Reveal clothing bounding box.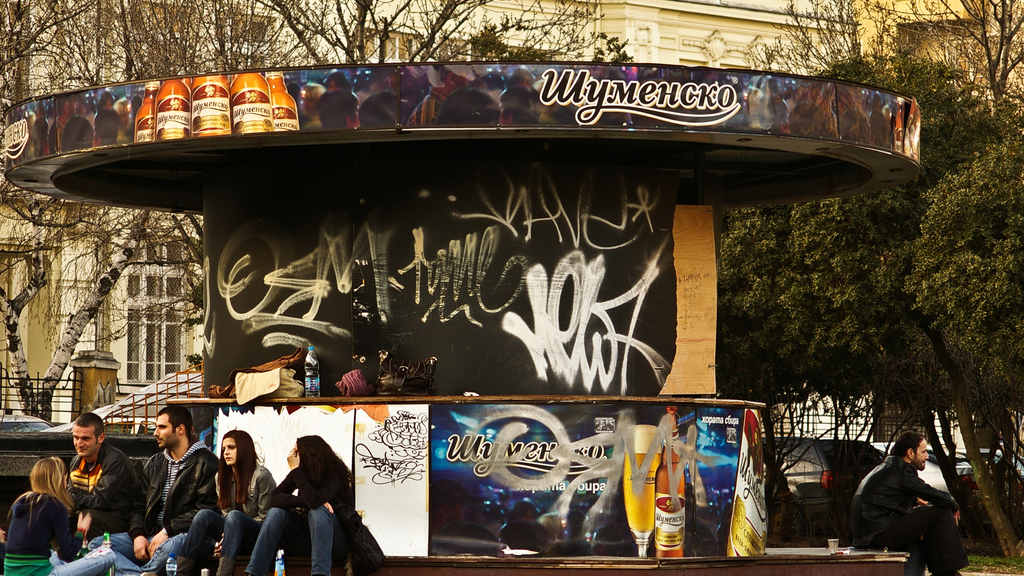
Revealed: bbox=[83, 442, 227, 575].
